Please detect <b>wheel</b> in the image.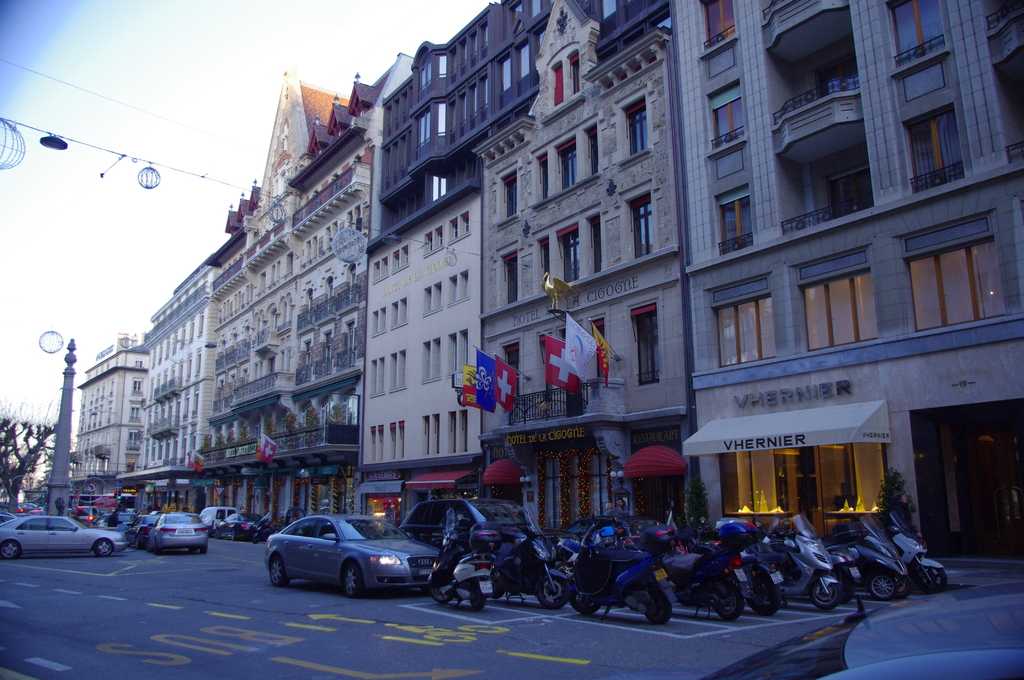
BBox(268, 558, 287, 584).
